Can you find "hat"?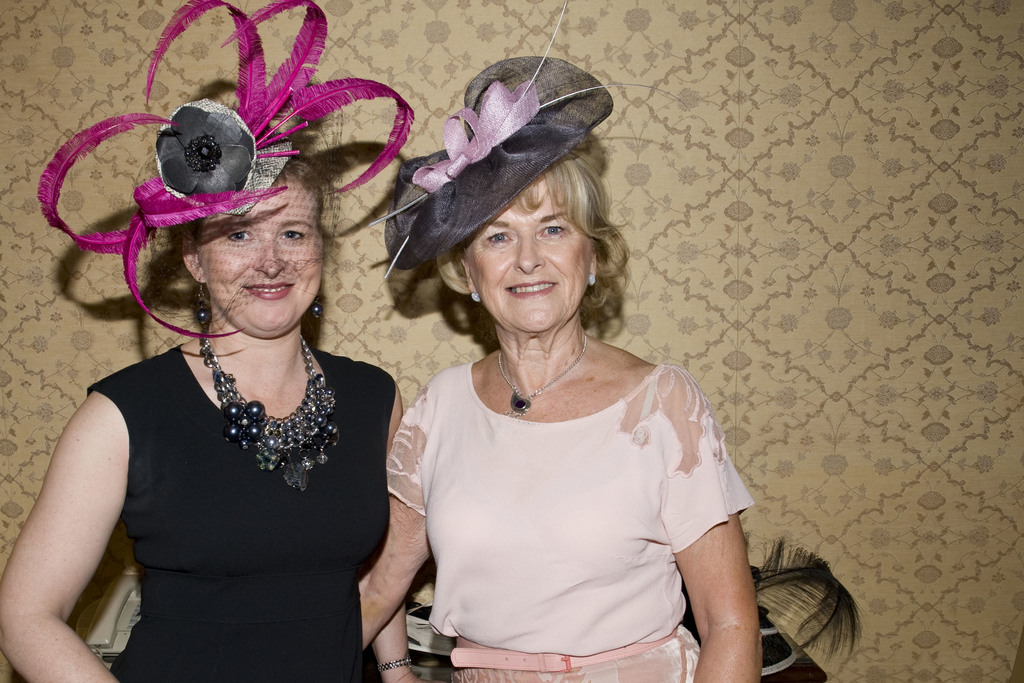
Yes, bounding box: x1=368 y1=0 x2=686 y2=283.
